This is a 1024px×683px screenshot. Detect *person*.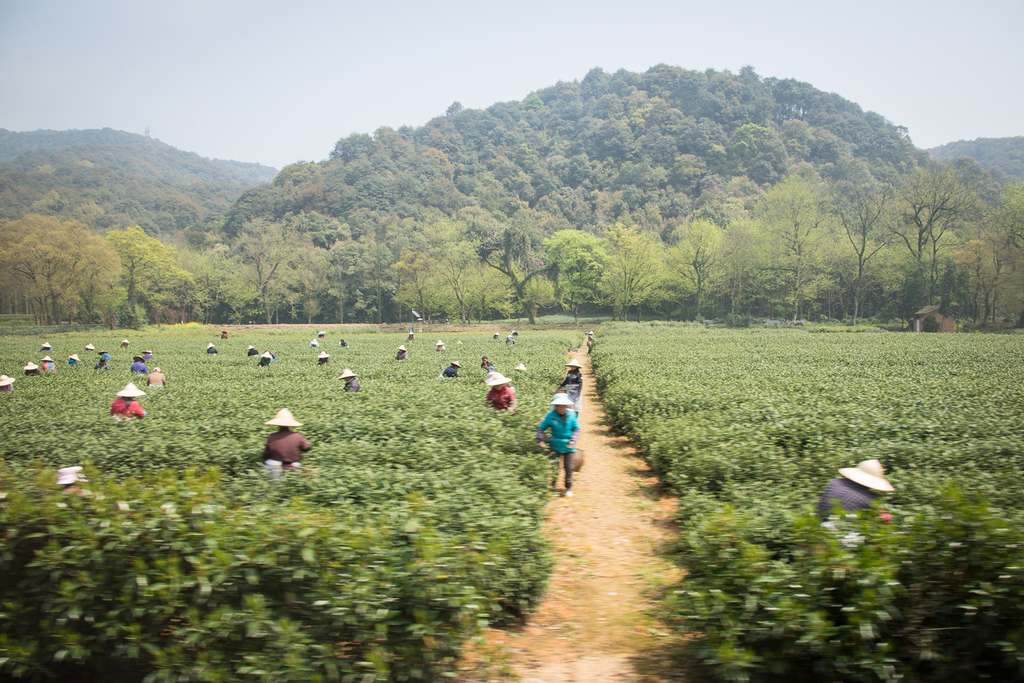
l=586, t=331, r=595, b=358.
